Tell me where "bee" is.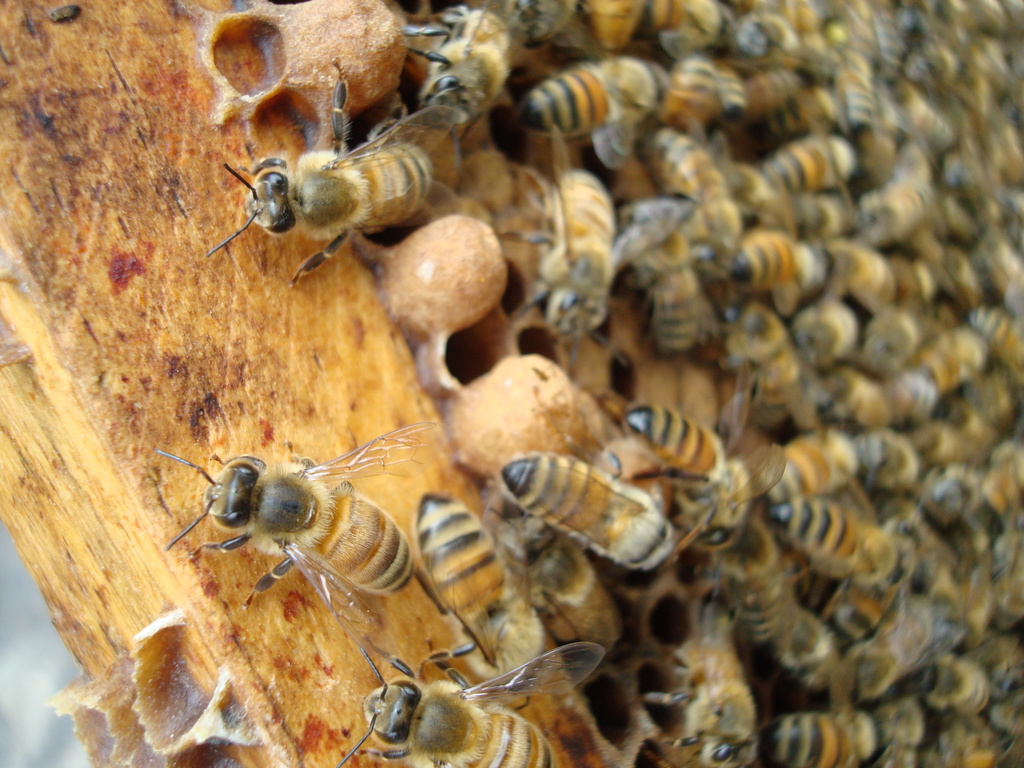
"bee" is at crop(907, 331, 982, 413).
